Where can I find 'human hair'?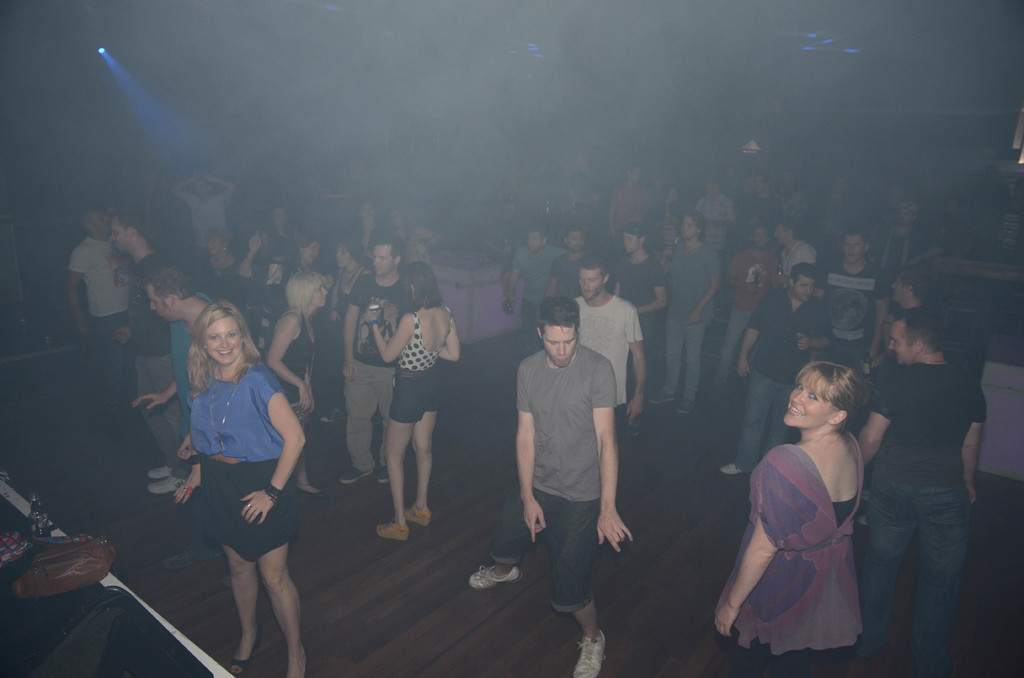
You can find it at [792,266,819,284].
